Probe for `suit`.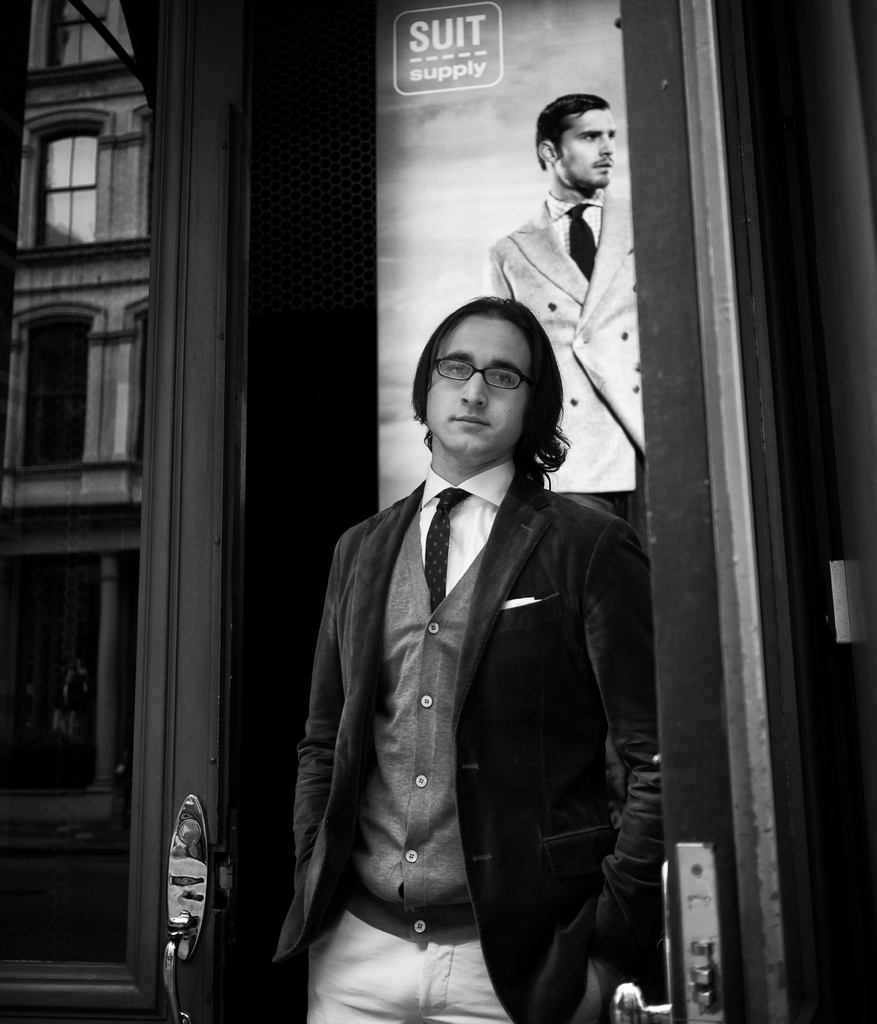
Probe result: crop(290, 330, 661, 1023).
